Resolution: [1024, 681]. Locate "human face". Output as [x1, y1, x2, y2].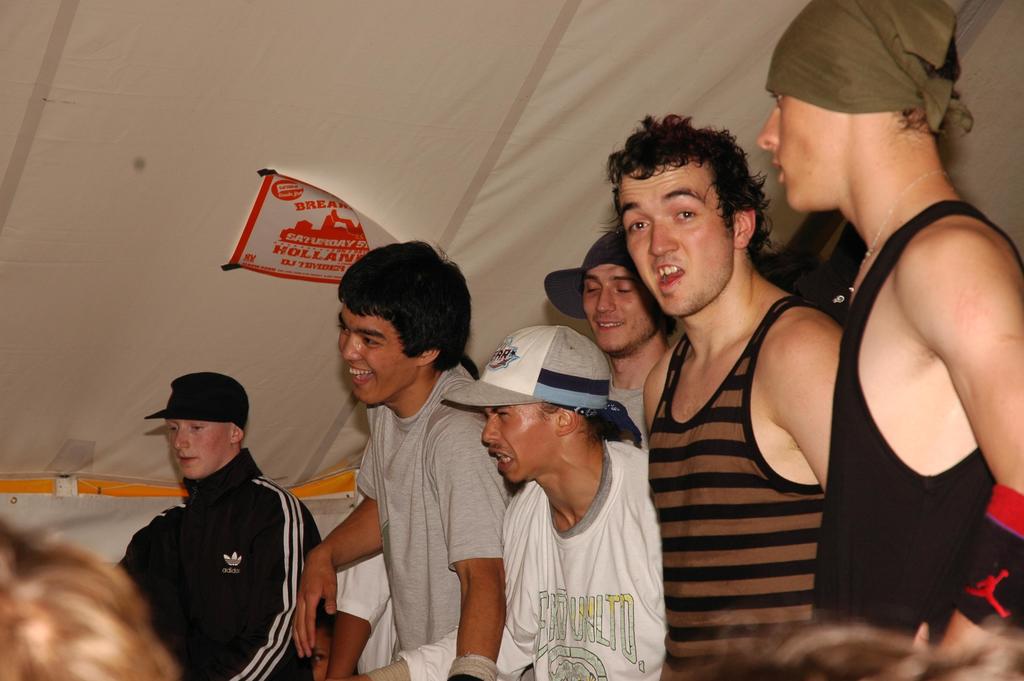
[618, 167, 731, 318].
